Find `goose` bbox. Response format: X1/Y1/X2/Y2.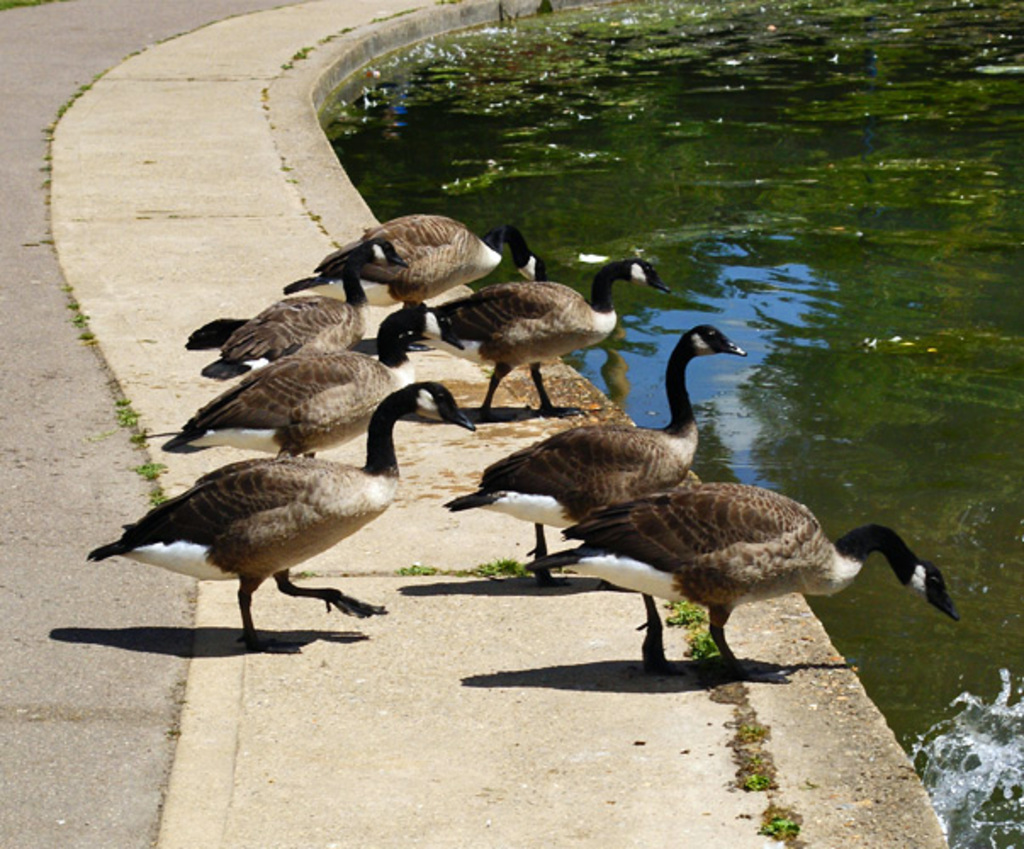
404/261/669/418.
